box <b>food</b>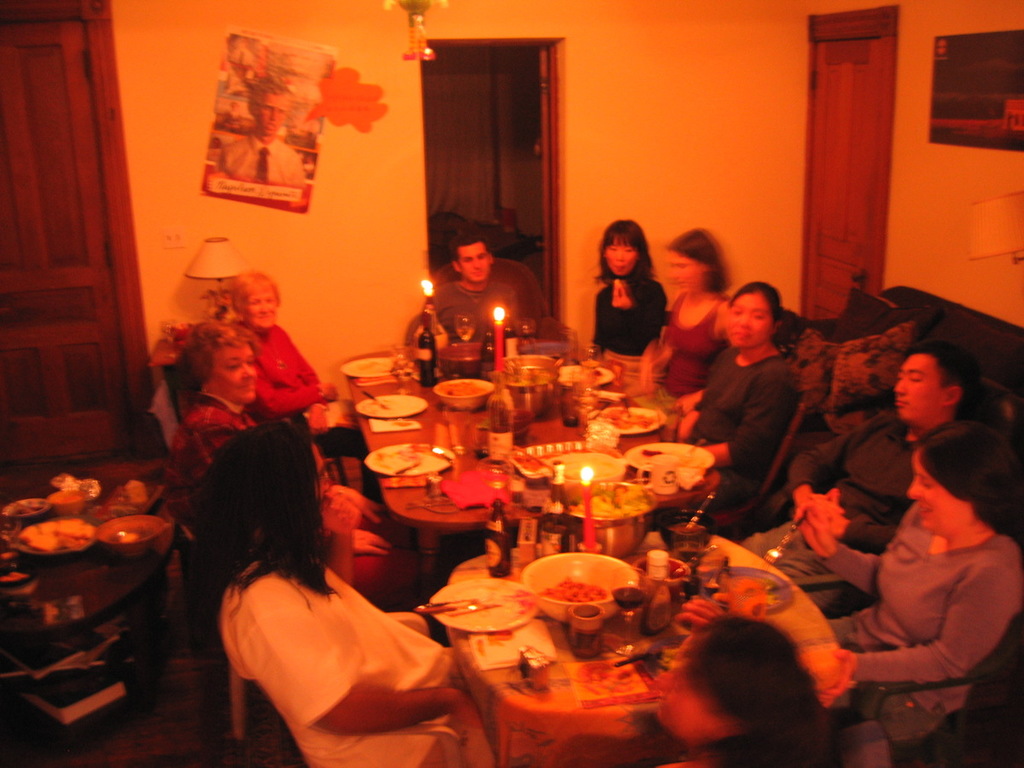
pyautogui.locateOnScreen(595, 408, 658, 435)
